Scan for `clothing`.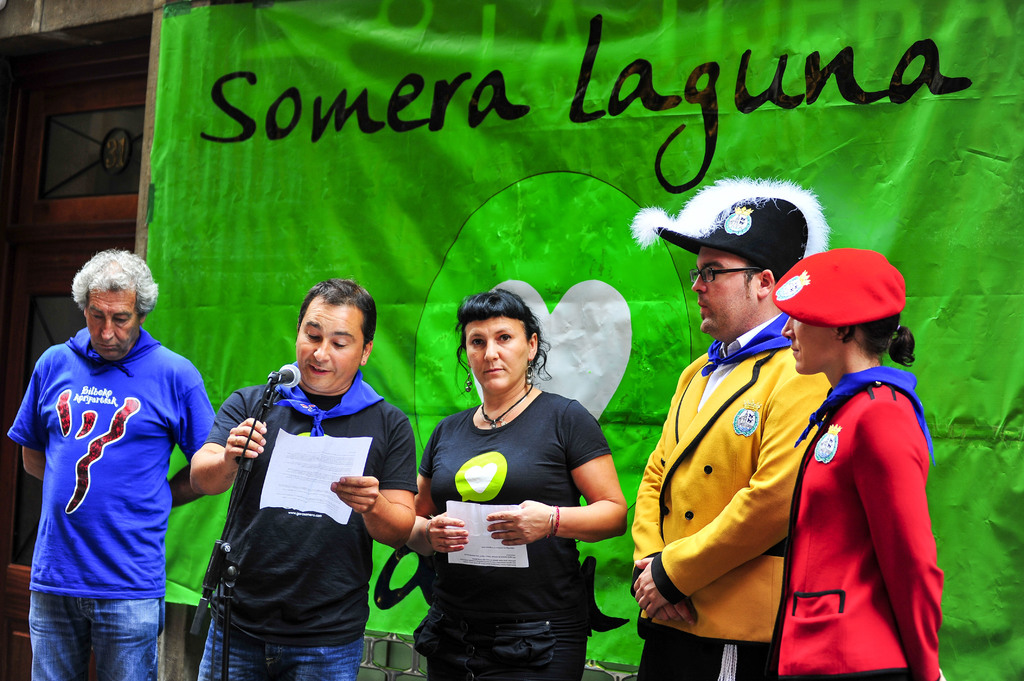
Scan result: detection(630, 307, 833, 680).
